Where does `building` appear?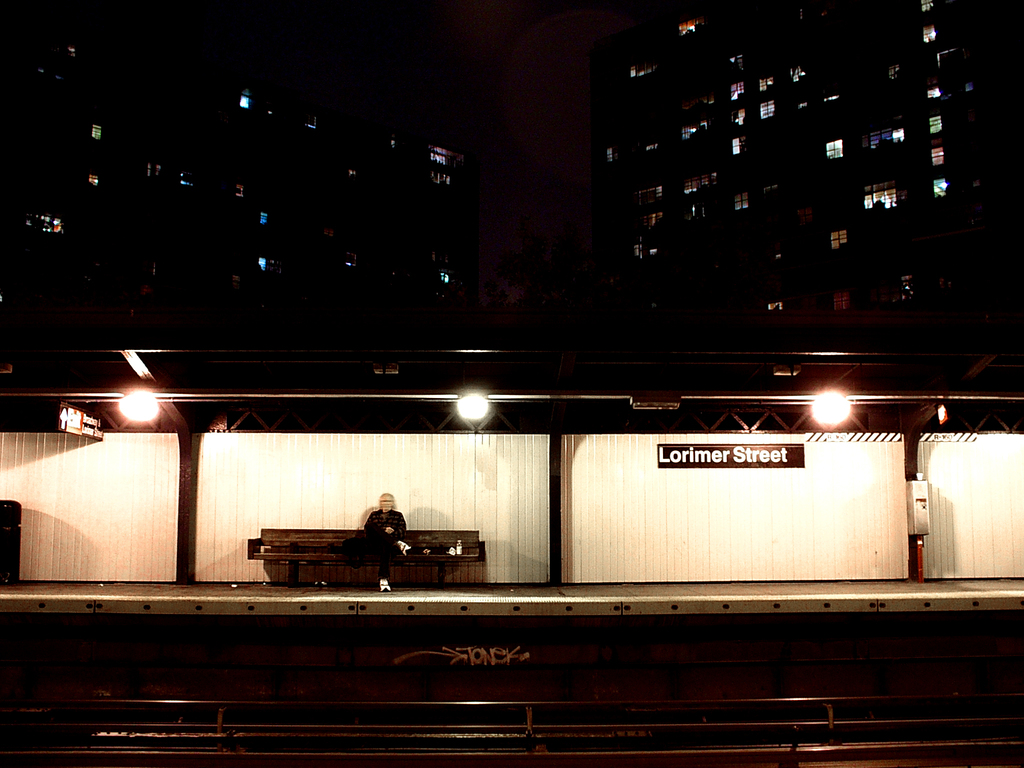
Appears at x1=596, y1=0, x2=1006, y2=331.
